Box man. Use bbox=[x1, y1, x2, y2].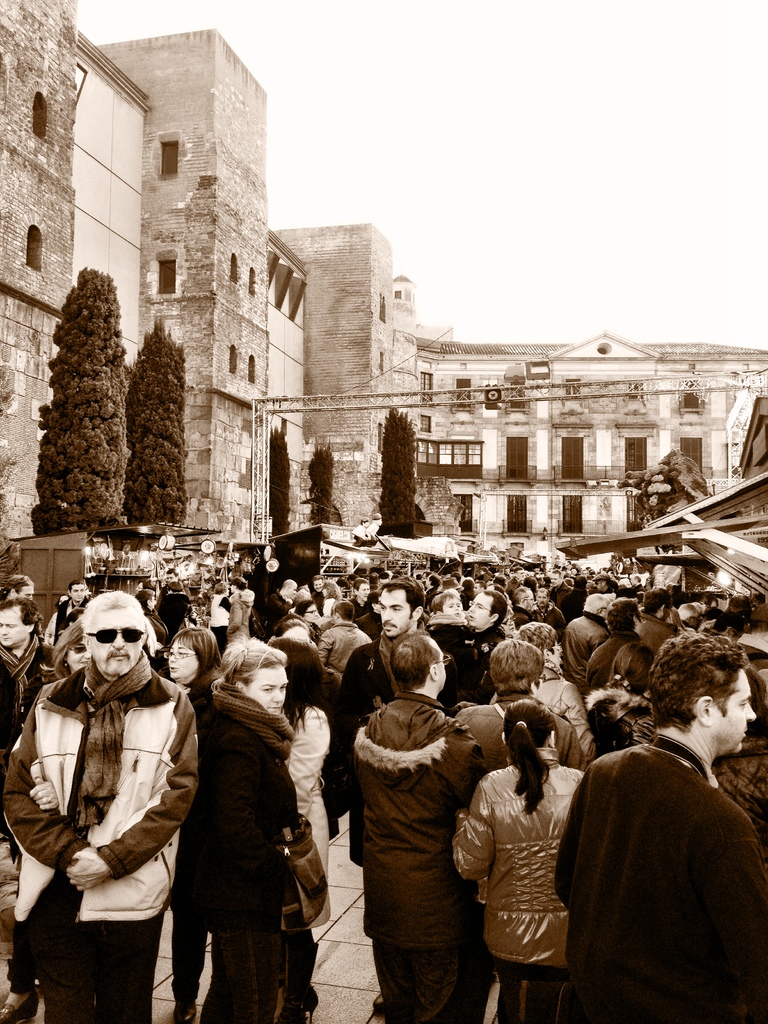
bbox=[534, 586, 571, 638].
